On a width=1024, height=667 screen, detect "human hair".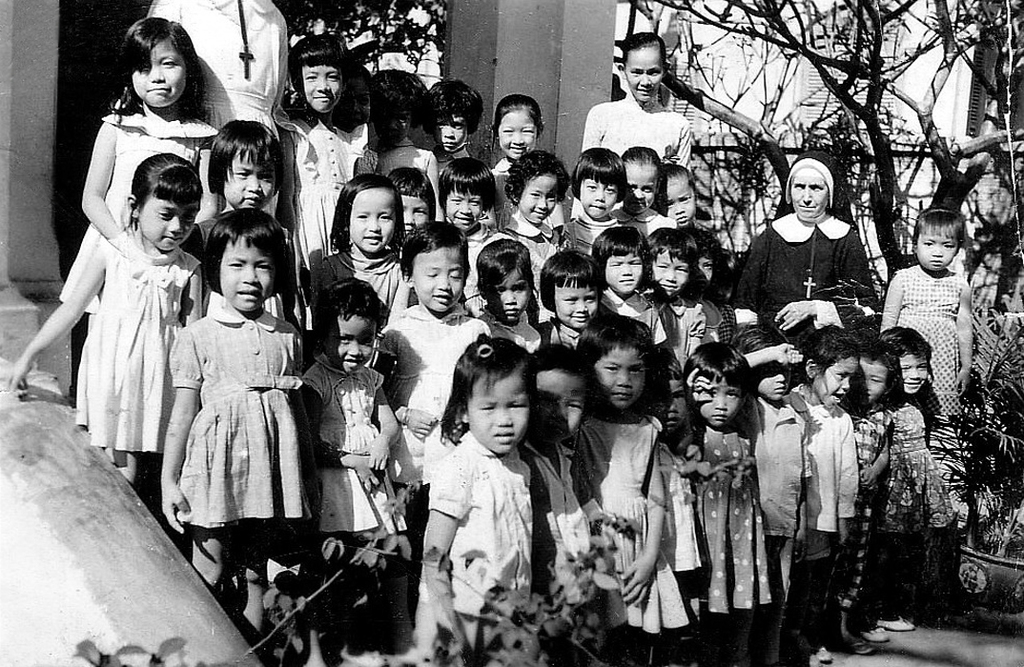
l=433, t=153, r=496, b=213.
